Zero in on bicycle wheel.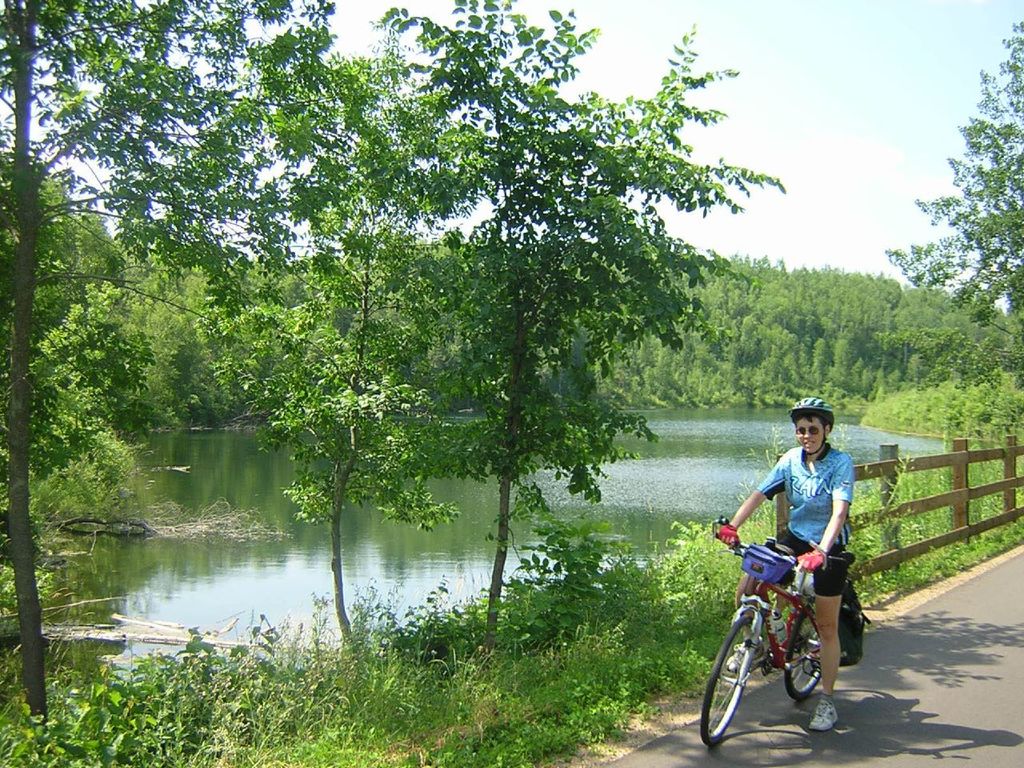
Zeroed in: 718/625/782/748.
